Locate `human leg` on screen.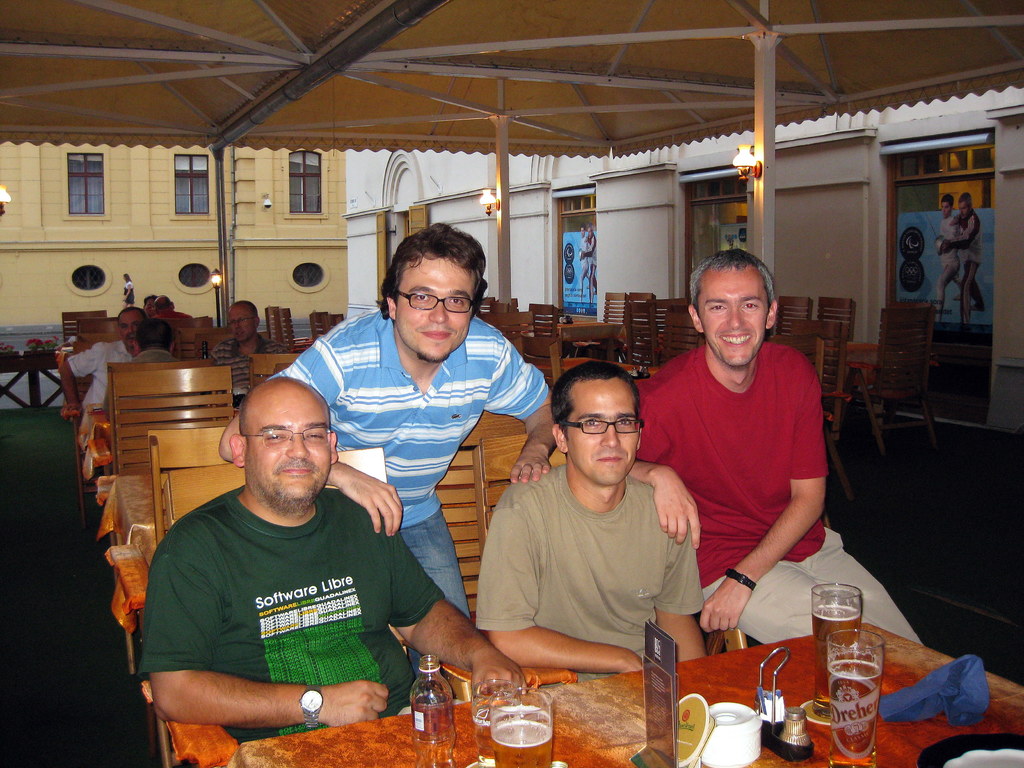
On screen at x1=701, y1=576, x2=817, y2=646.
